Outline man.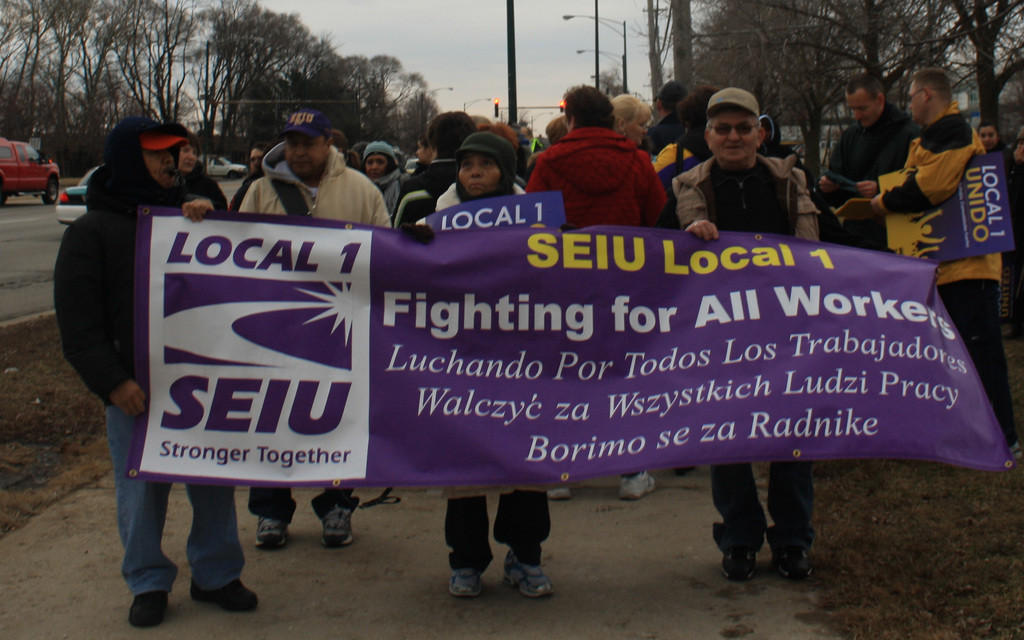
Outline: {"left": 394, "top": 106, "right": 463, "bottom": 220}.
